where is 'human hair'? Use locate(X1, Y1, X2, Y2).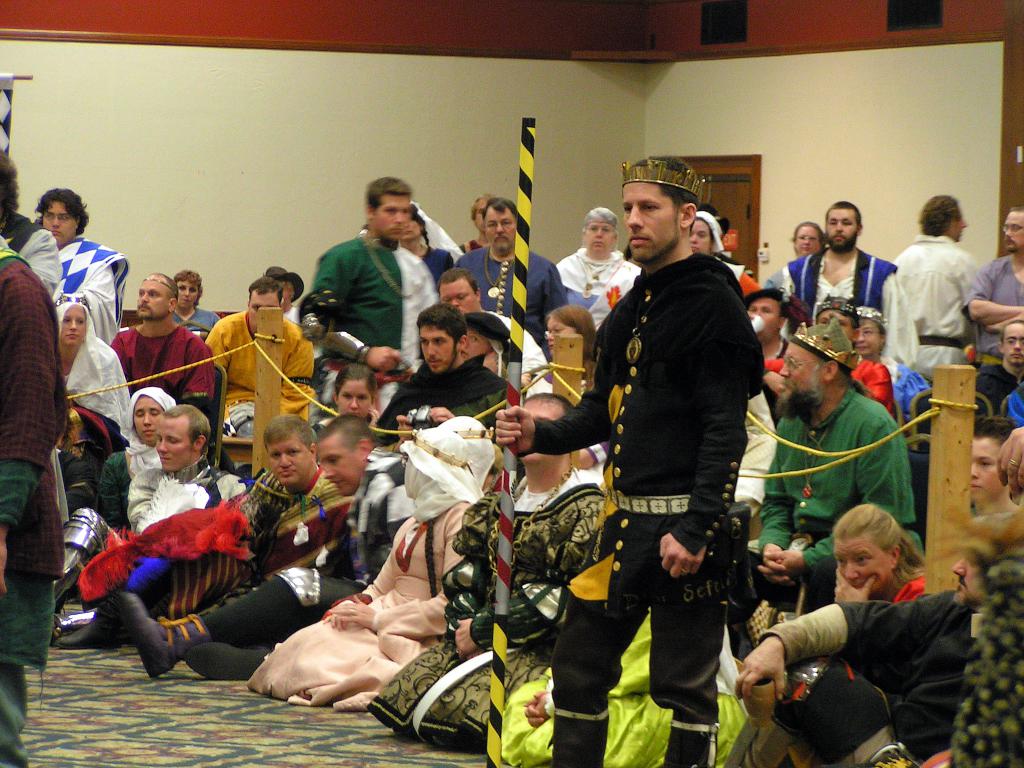
locate(586, 205, 618, 236).
